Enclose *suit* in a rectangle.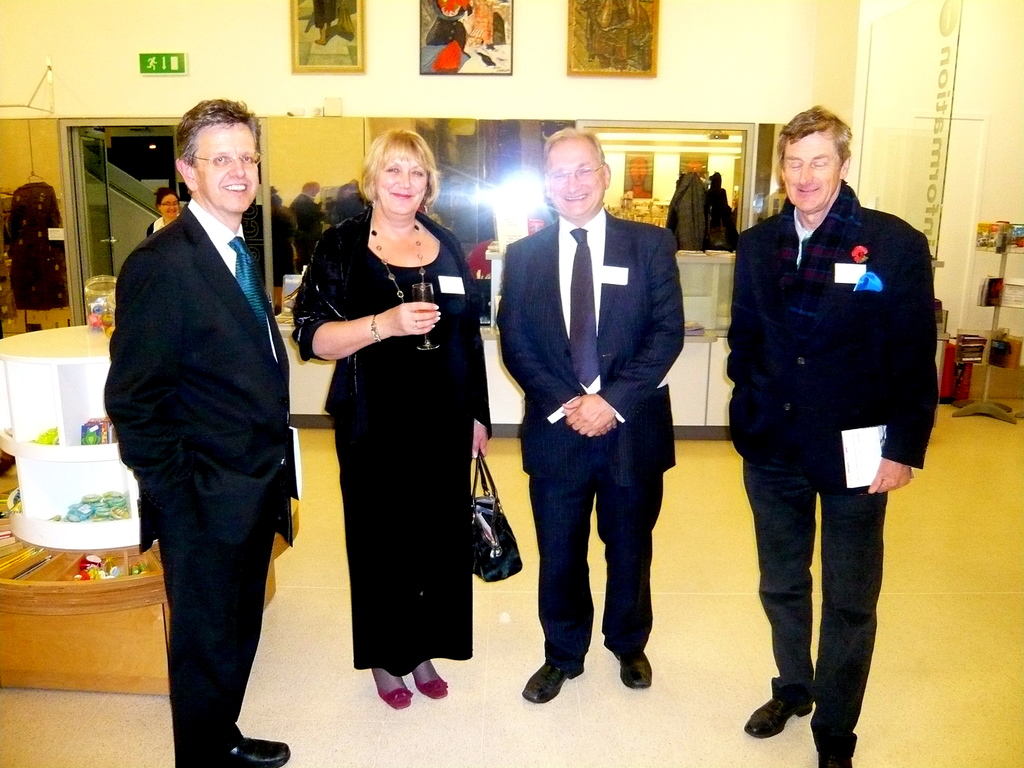
<bbox>502, 111, 683, 703</bbox>.
